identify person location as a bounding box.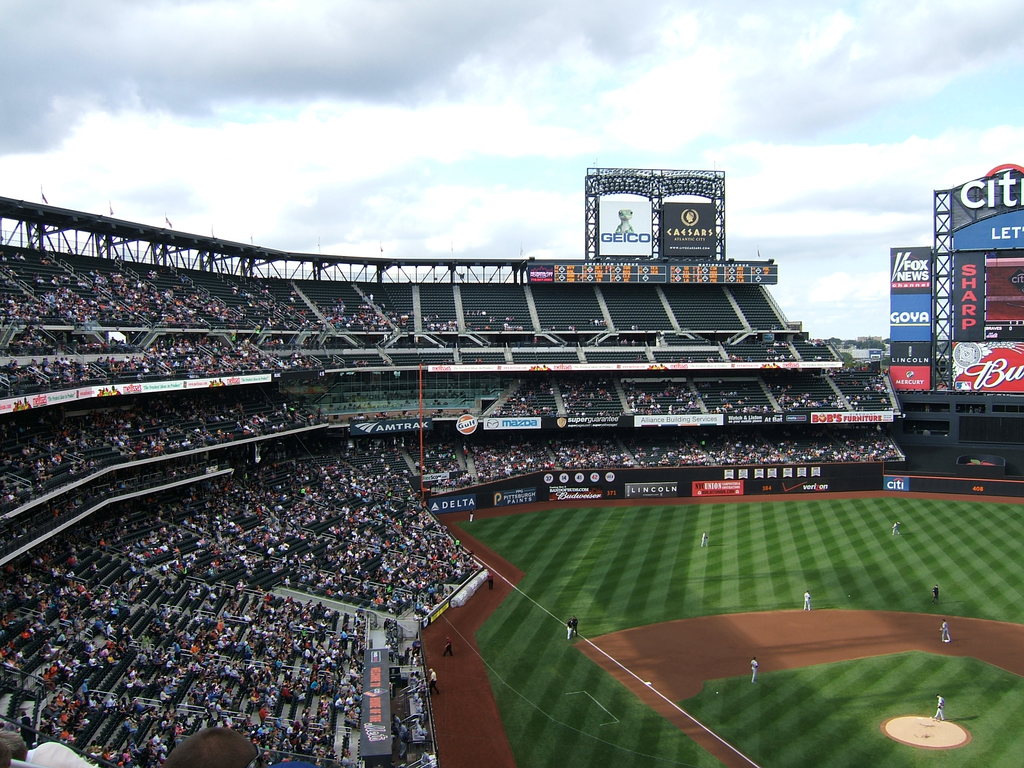
select_region(488, 573, 493, 590).
